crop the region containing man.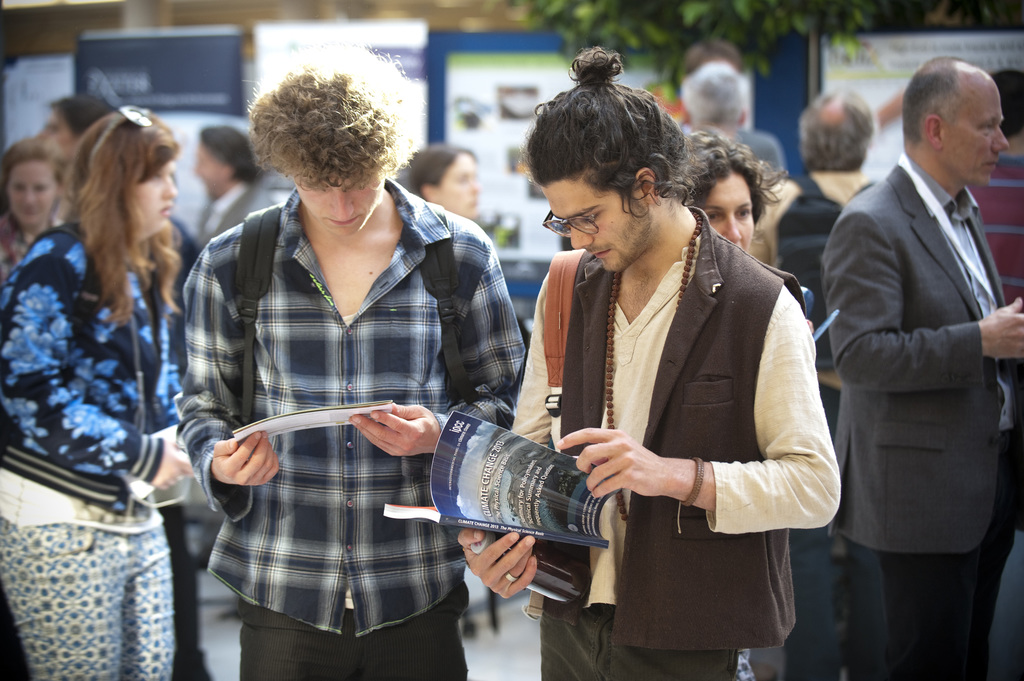
Crop region: Rect(189, 125, 276, 257).
